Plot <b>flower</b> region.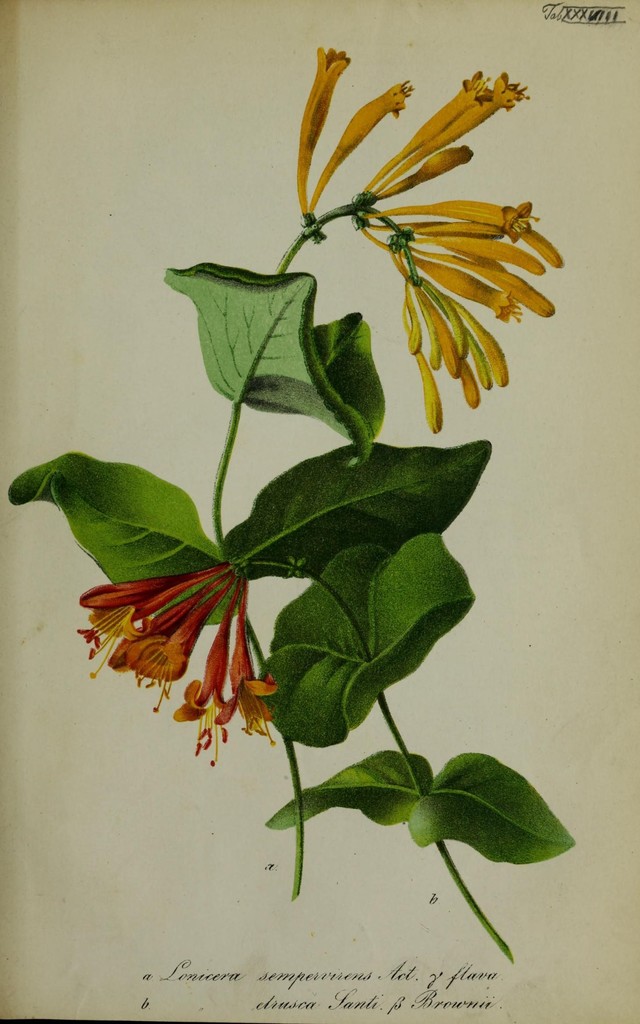
Plotted at locate(298, 49, 563, 435).
